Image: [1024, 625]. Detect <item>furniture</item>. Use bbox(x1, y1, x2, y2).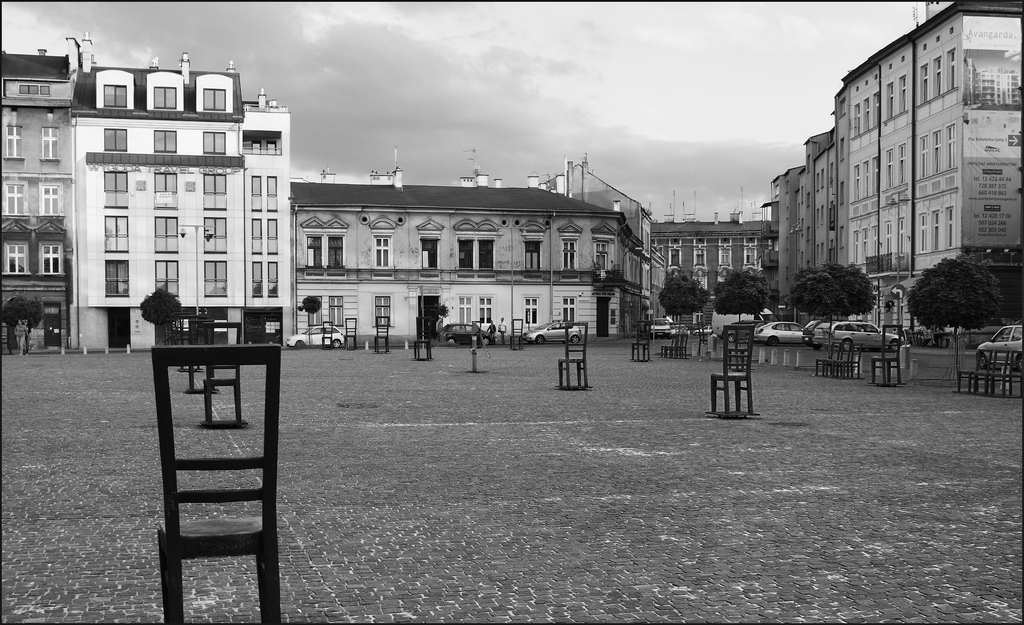
bbox(626, 324, 652, 367).
